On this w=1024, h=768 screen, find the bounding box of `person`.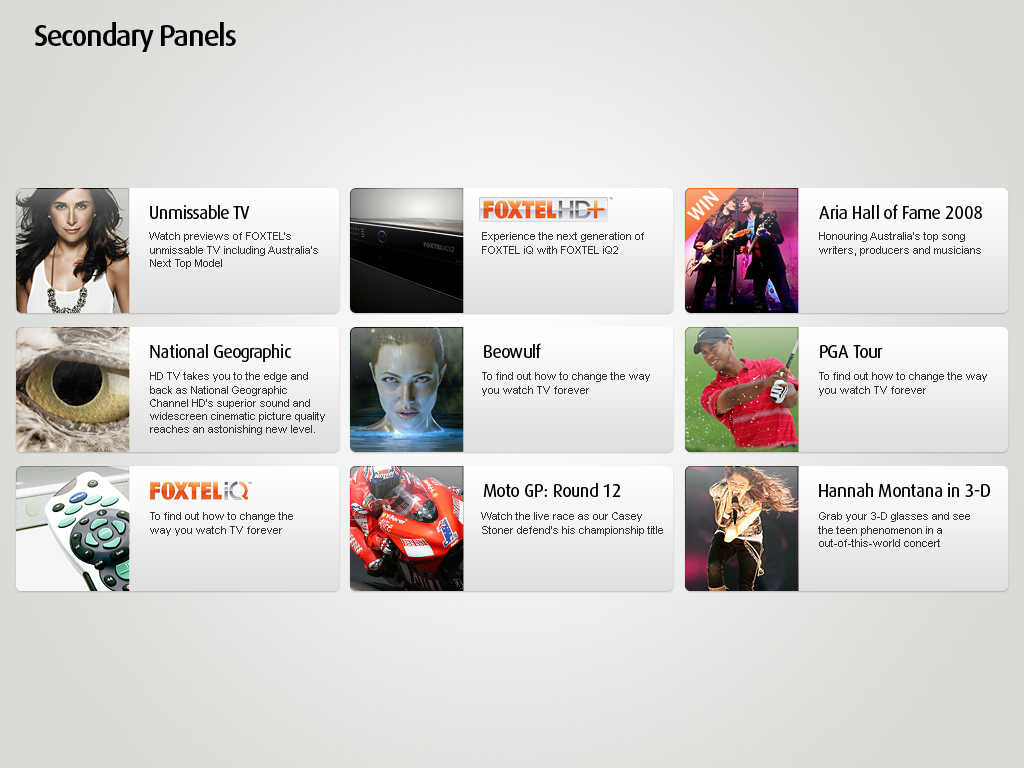
Bounding box: 371, 324, 446, 433.
